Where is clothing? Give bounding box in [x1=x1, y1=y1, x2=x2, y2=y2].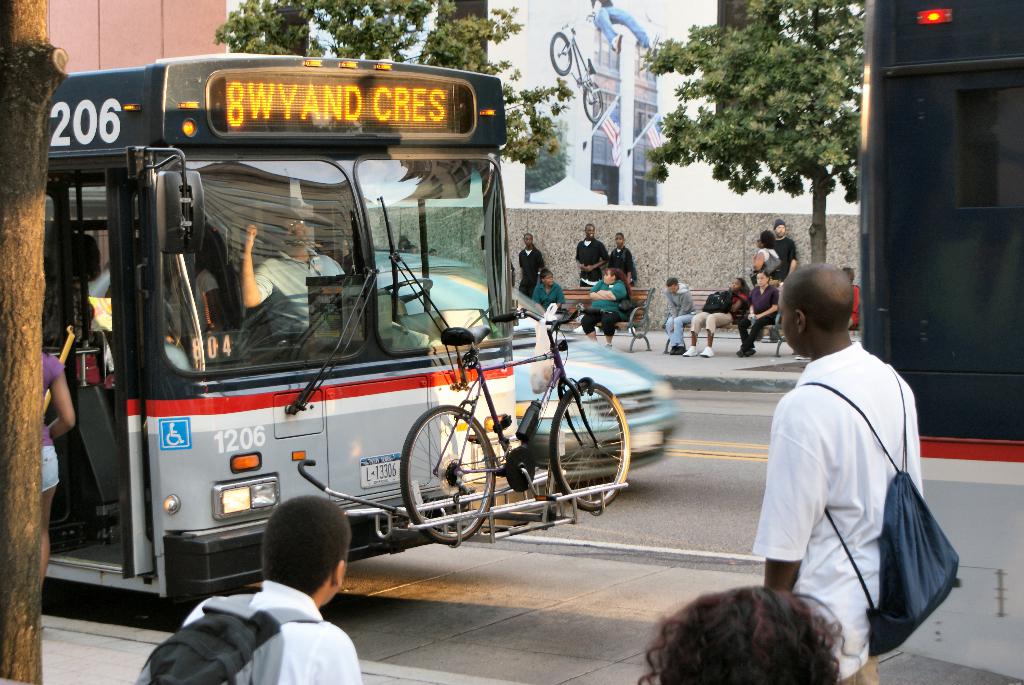
[x1=755, y1=349, x2=927, y2=681].
